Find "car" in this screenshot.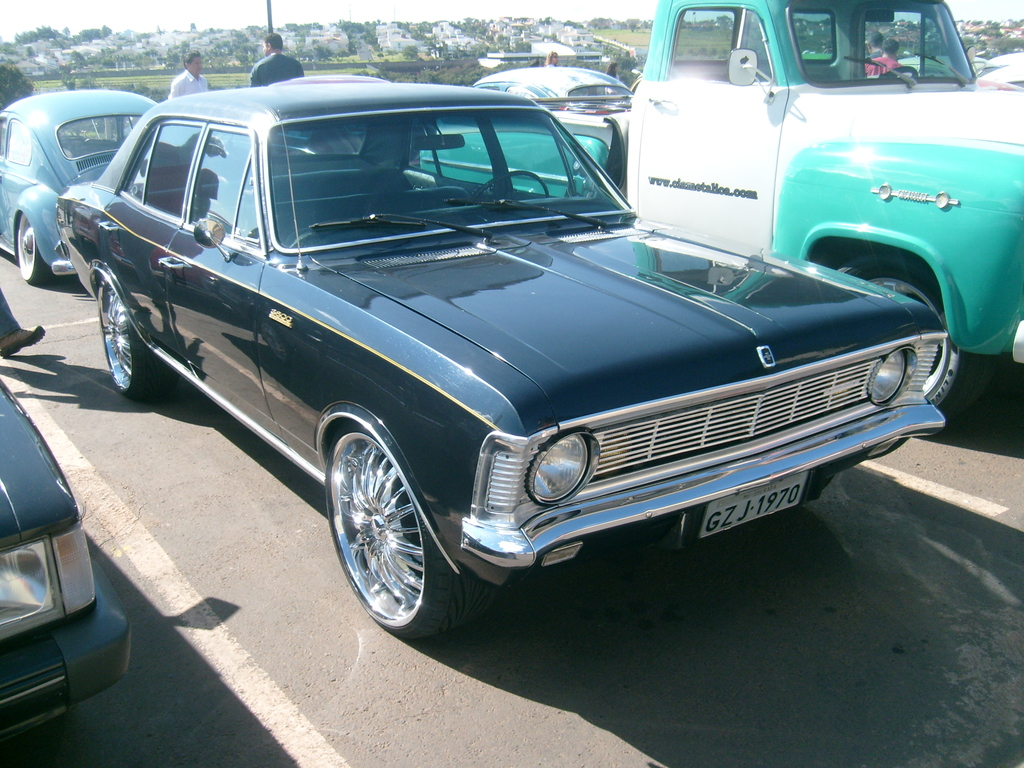
The bounding box for "car" is locate(42, 83, 950, 638).
